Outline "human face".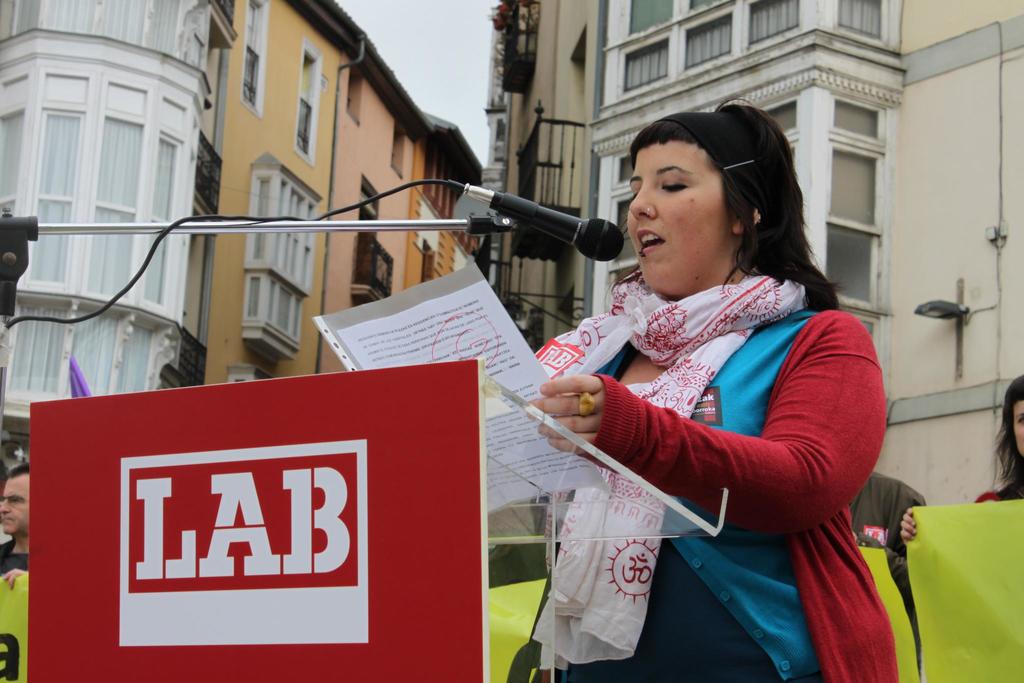
Outline: (618, 138, 730, 284).
